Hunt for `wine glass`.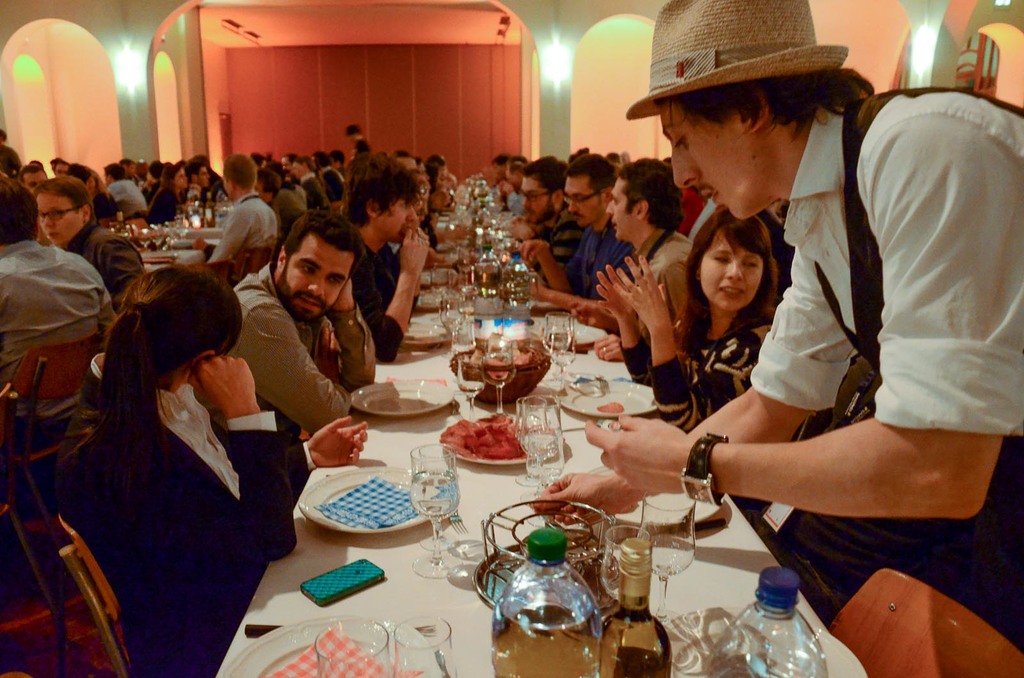
Hunted down at bbox=(601, 525, 651, 610).
